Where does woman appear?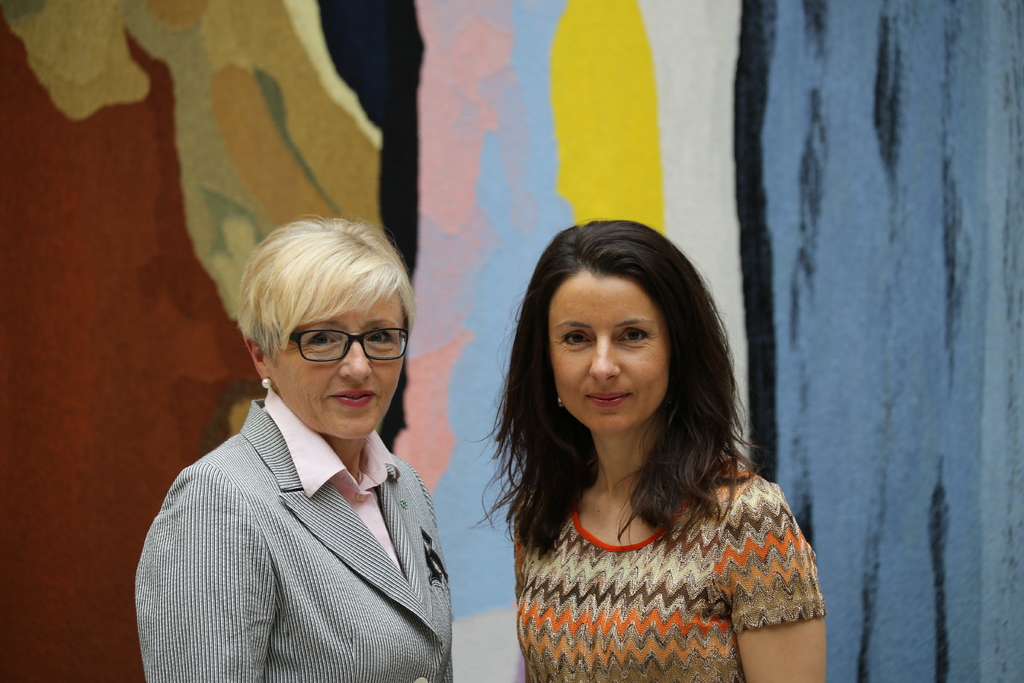
Appears at BBox(448, 211, 826, 676).
